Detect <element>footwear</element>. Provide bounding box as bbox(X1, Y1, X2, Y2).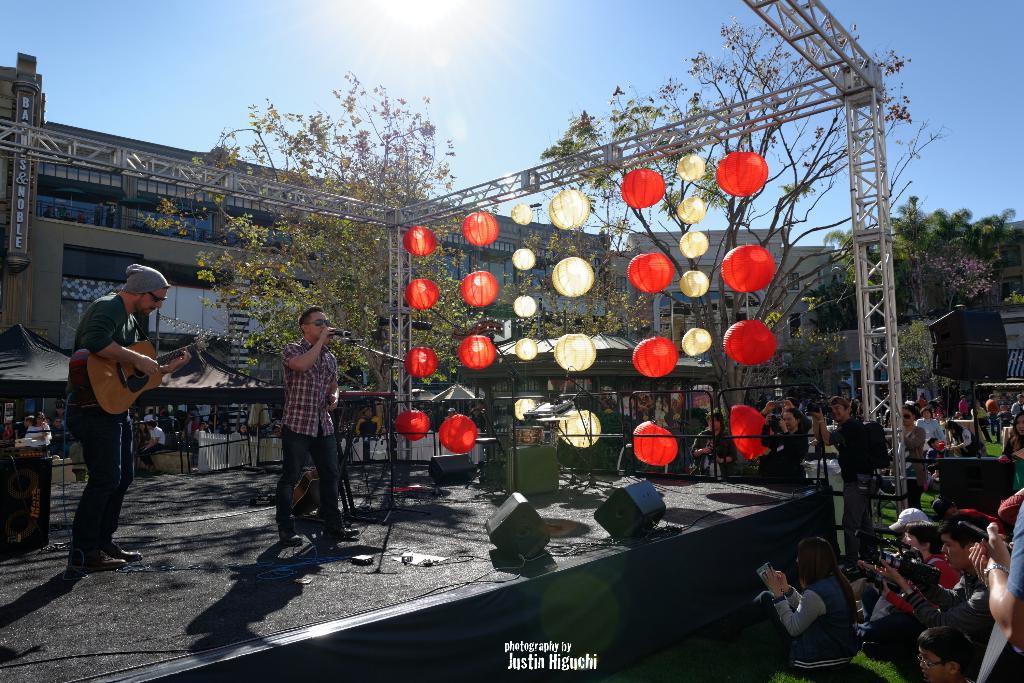
bbox(983, 439, 989, 444).
